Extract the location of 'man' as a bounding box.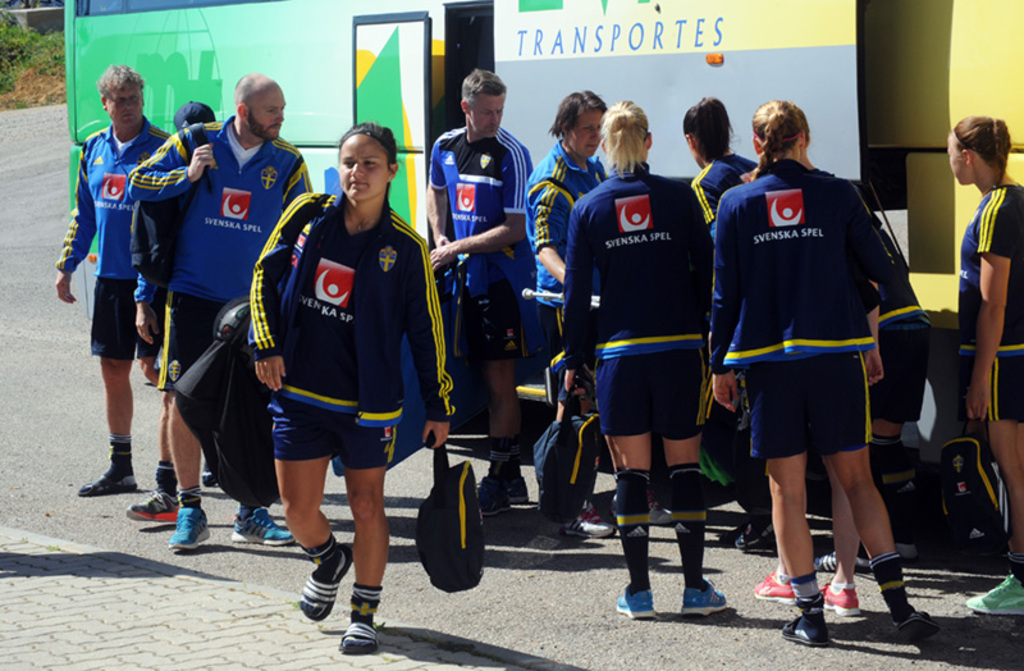
bbox=(426, 68, 535, 519).
